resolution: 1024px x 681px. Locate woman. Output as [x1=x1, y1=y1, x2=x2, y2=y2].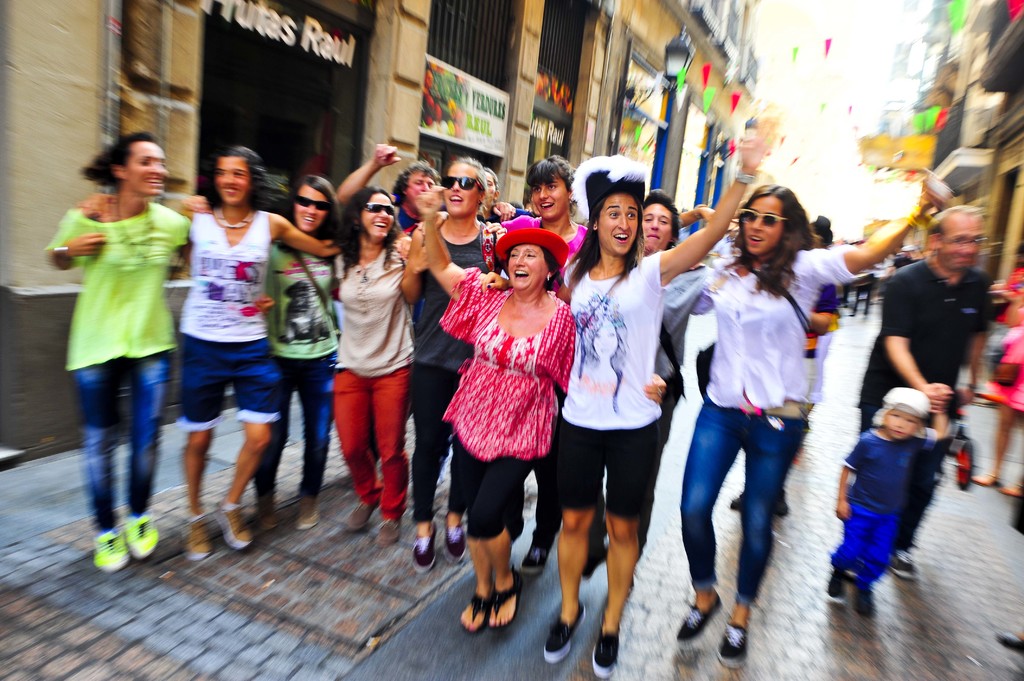
[x1=422, y1=193, x2=662, y2=631].
